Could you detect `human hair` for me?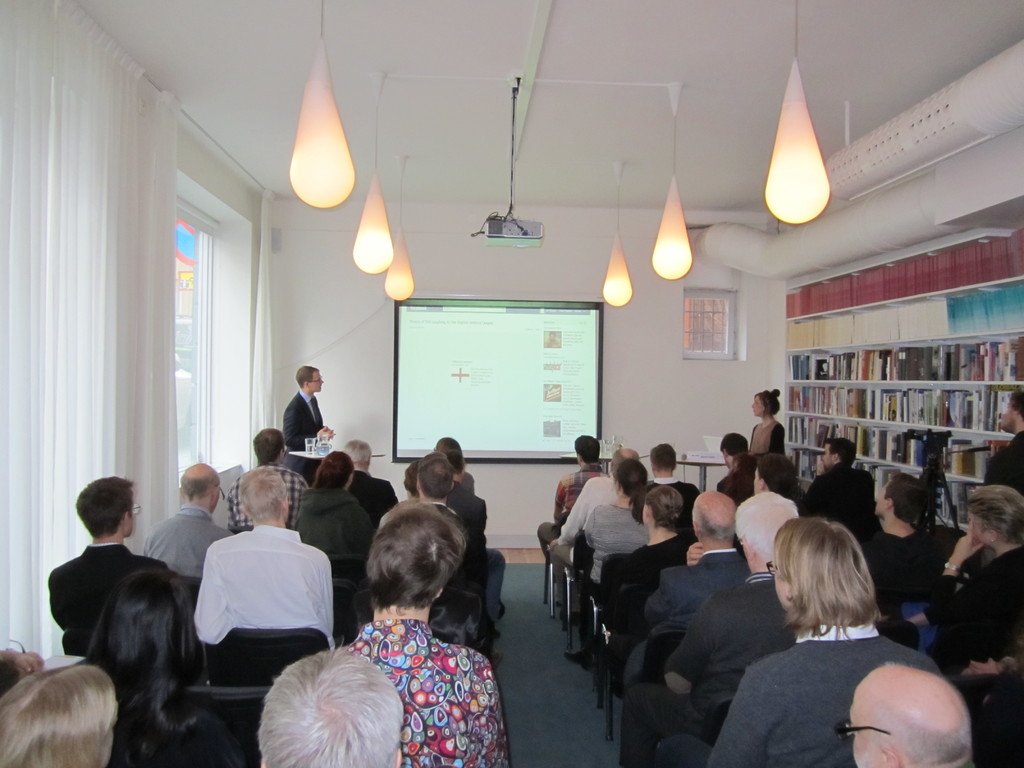
Detection result: left=70, top=474, right=133, bottom=537.
